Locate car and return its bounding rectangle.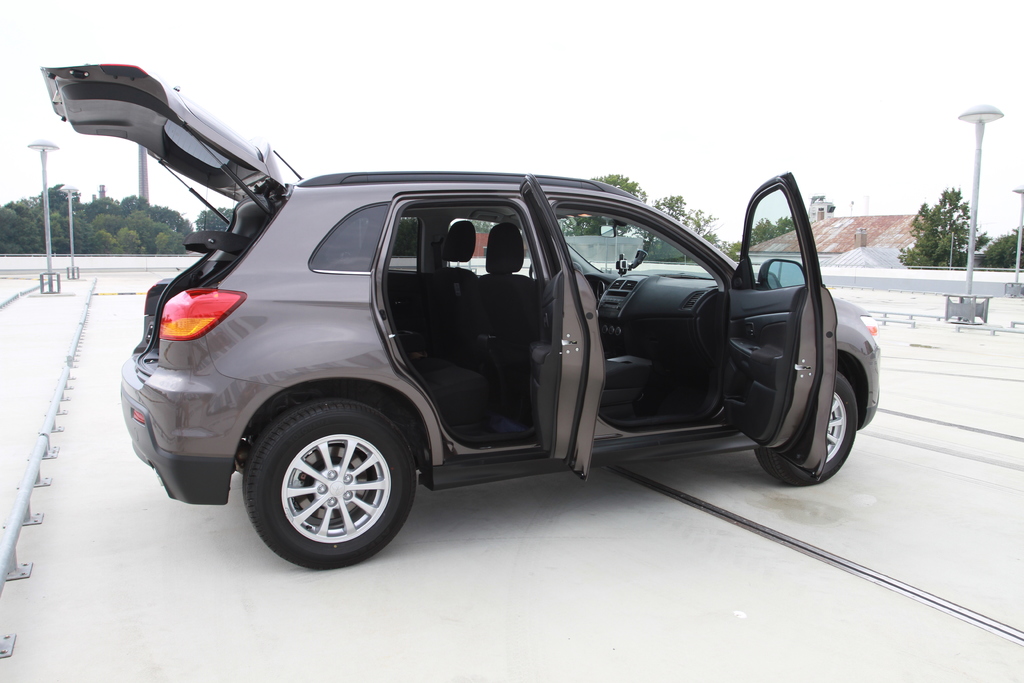
box=[107, 92, 874, 567].
